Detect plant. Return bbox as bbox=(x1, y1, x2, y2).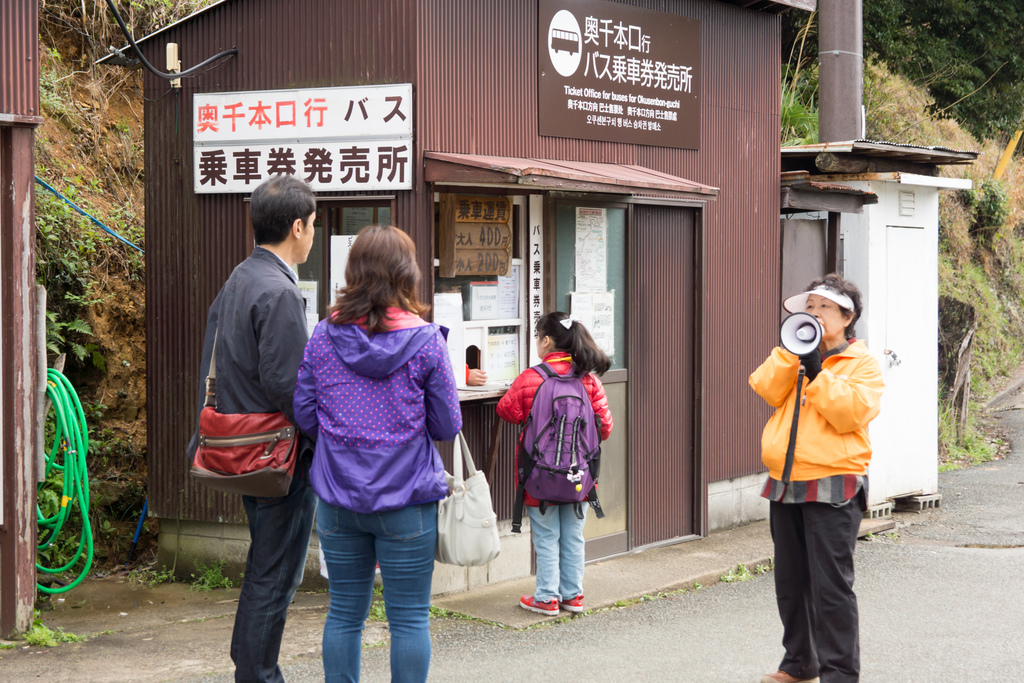
bbox=(866, 0, 1023, 47).
